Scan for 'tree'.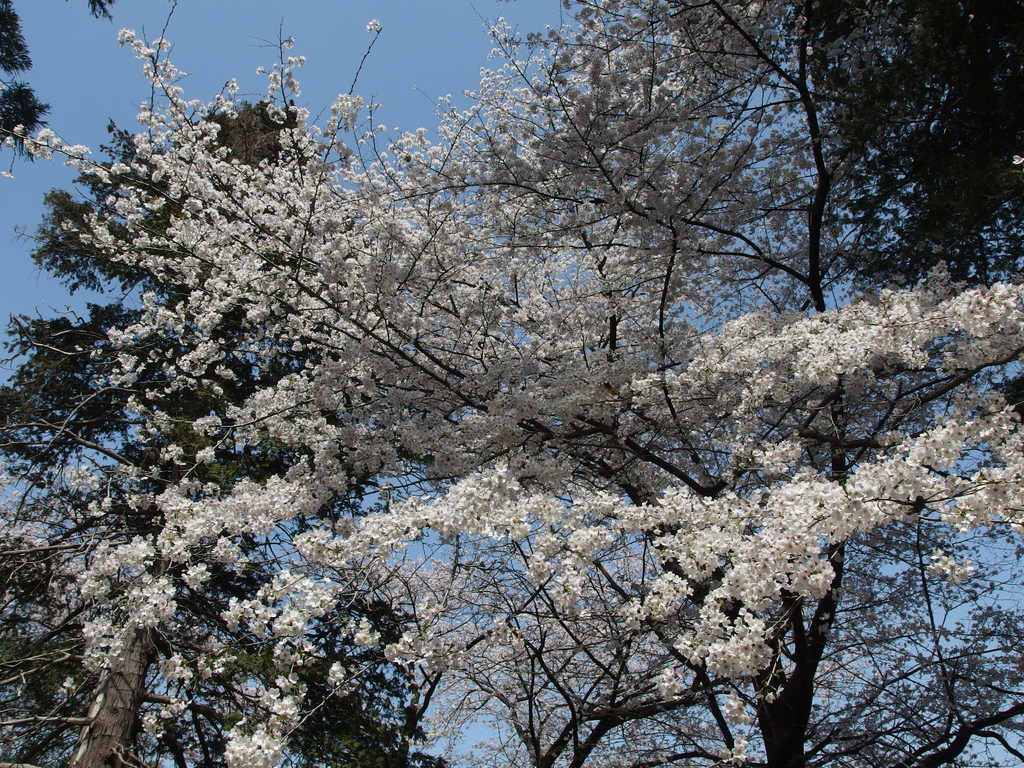
Scan result: (0, 0, 48, 156).
